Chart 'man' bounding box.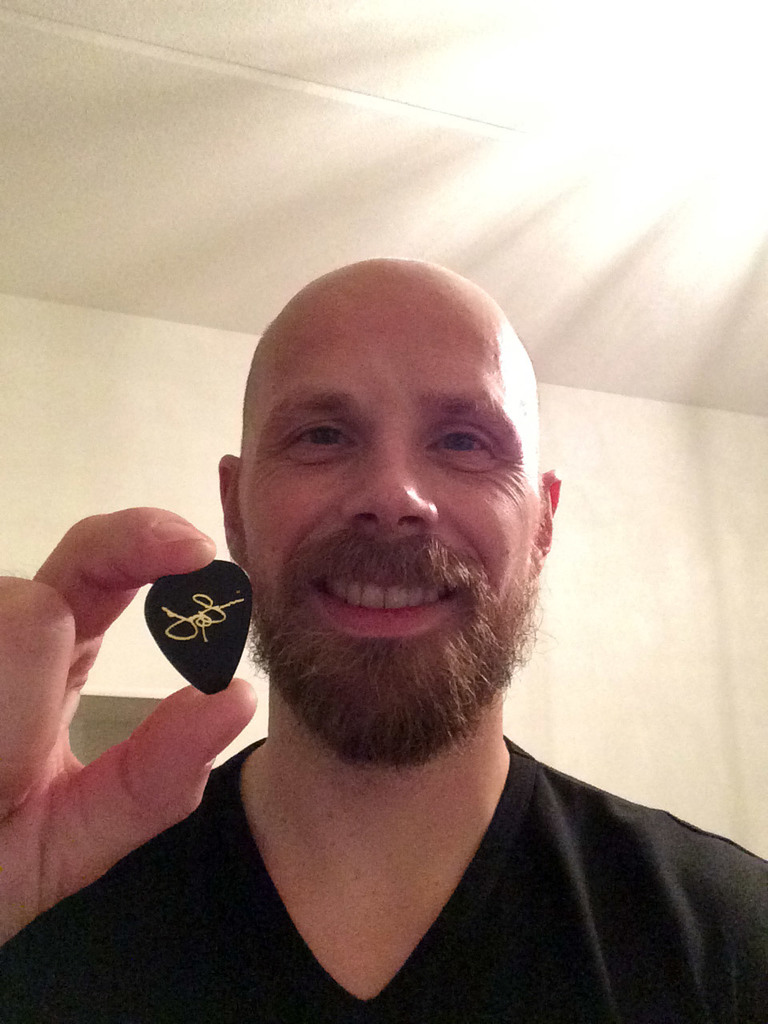
Charted: detection(0, 257, 767, 1023).
